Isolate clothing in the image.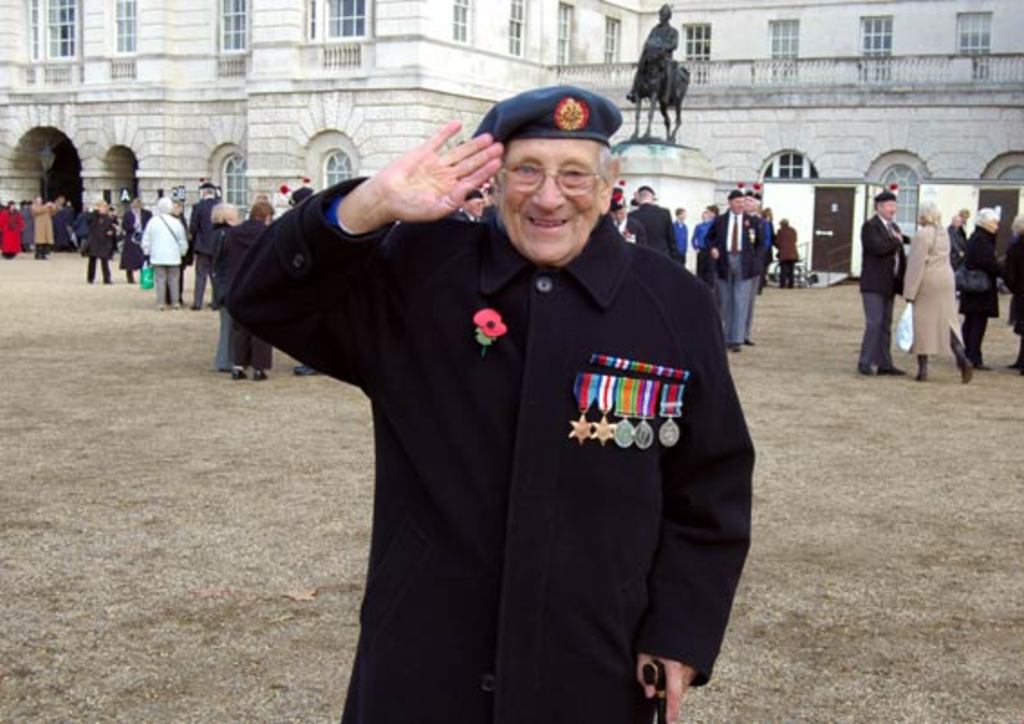
Isolated region: 695:220:706:289.
